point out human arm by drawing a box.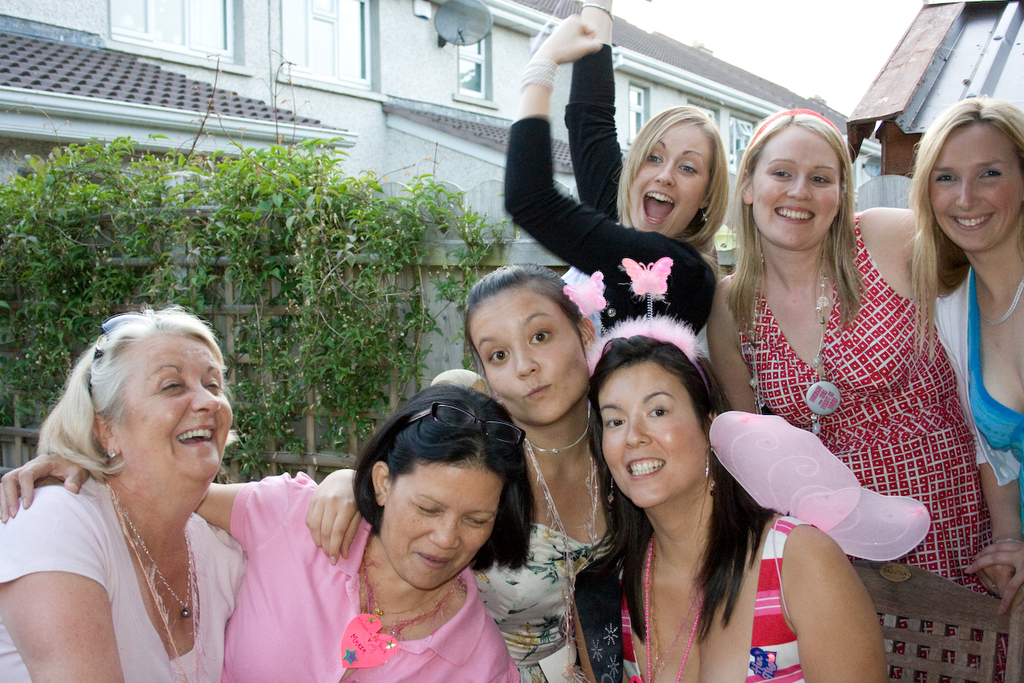
rect(510, 2, 724, 323).
